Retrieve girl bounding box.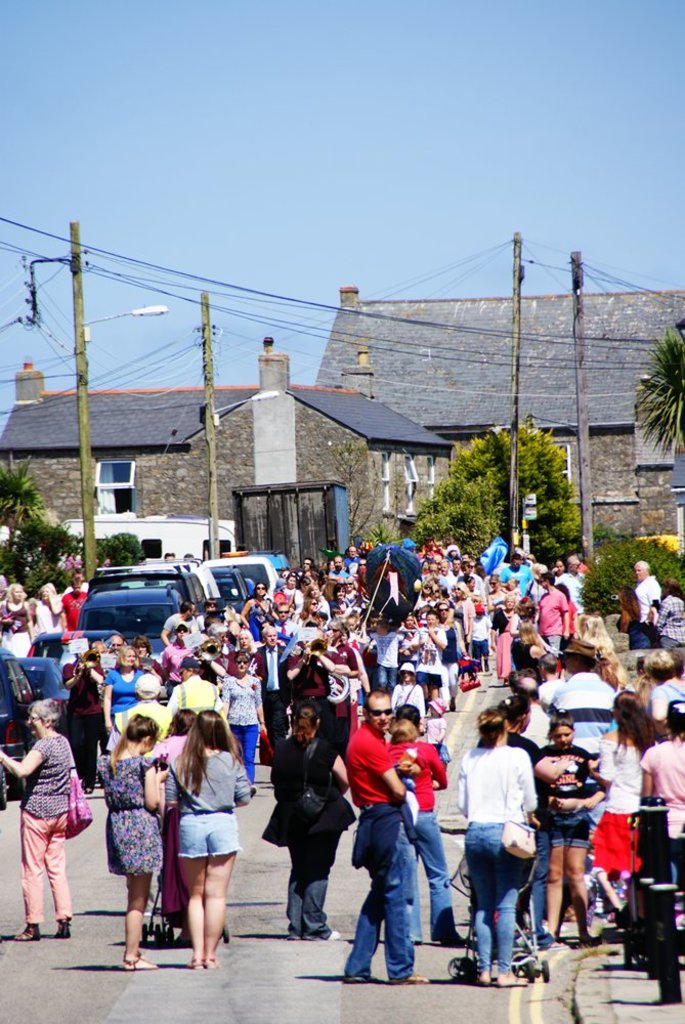
Bounding box: [261,709,362,936].
